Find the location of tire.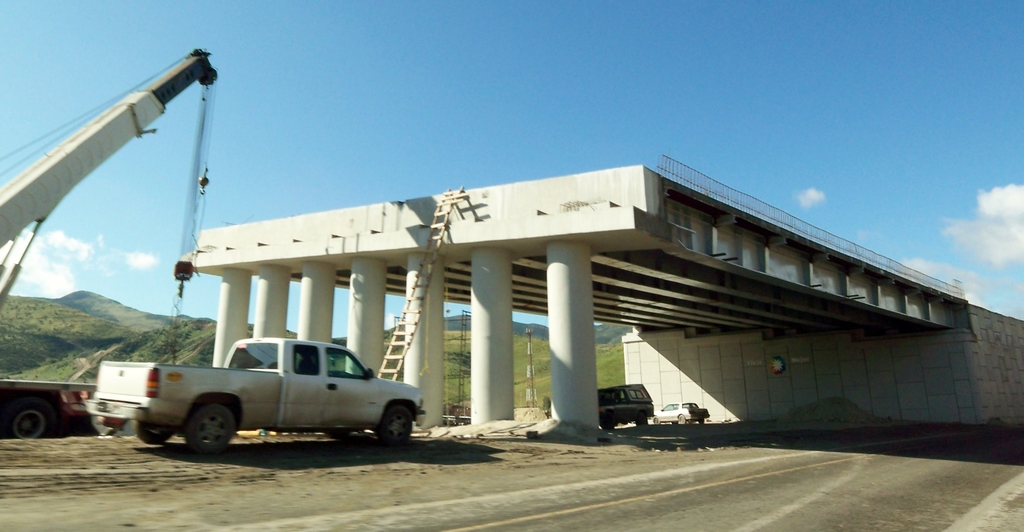
Location: pyautogui.locateOnScreen(596, 411, 615, 431).
